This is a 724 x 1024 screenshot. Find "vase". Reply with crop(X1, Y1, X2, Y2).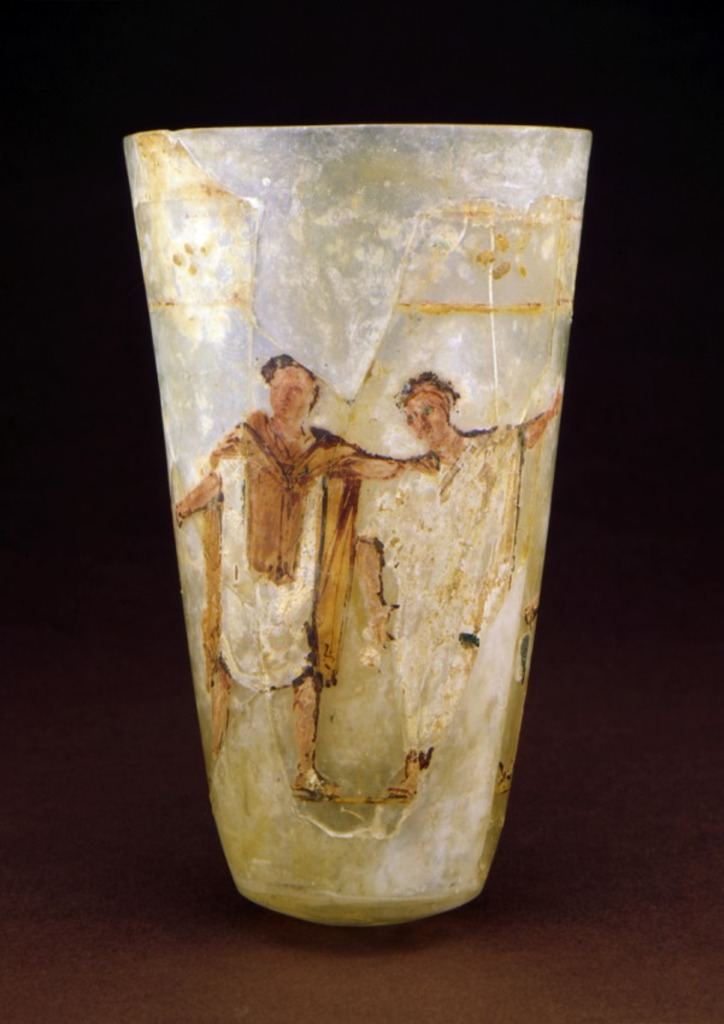
crop(119, 122, 594, 930).
